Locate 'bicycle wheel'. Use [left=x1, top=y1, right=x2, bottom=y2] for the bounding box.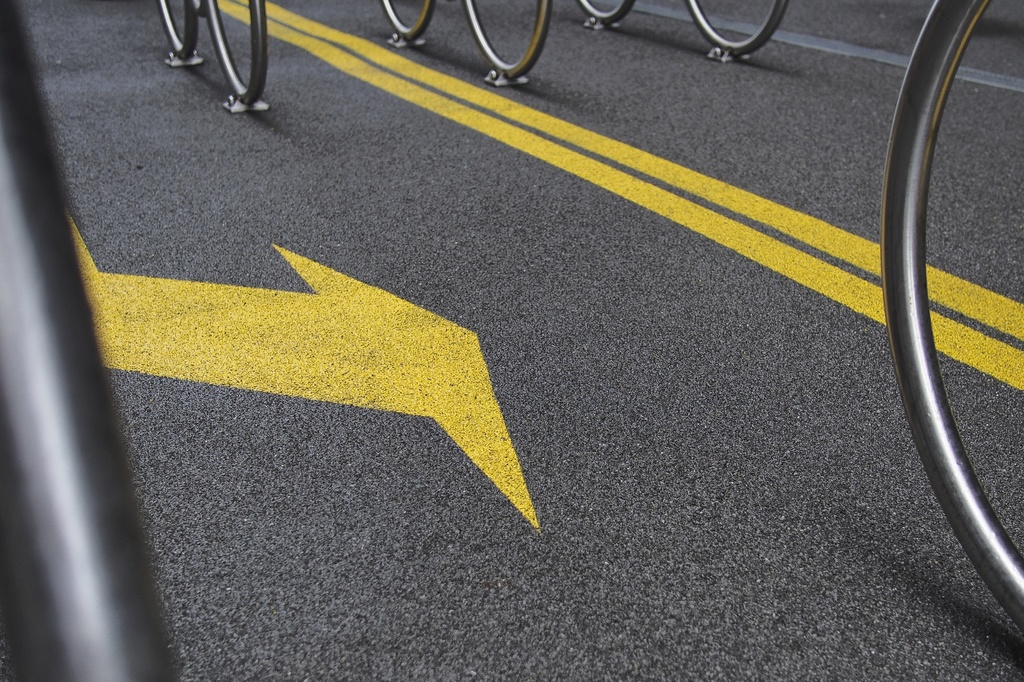
[left=463, top=0, right=548, bottom=83].
